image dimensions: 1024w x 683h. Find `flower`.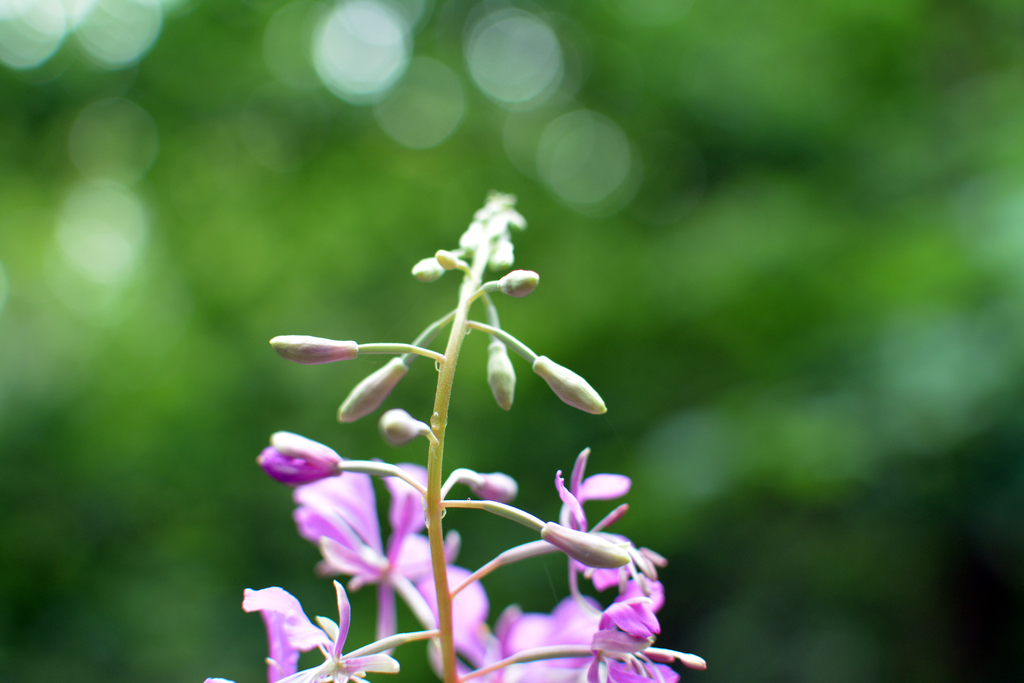
left=479, top=604, right=609, bottom=682.
